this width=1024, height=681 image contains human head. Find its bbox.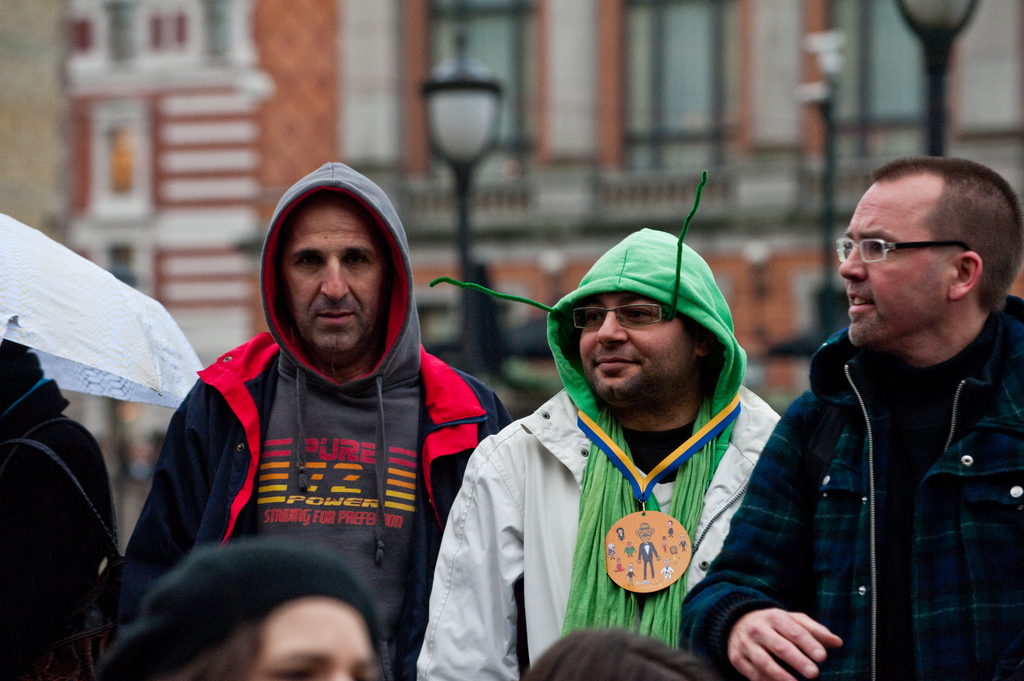
Rect(278, 188, 393, 355).
